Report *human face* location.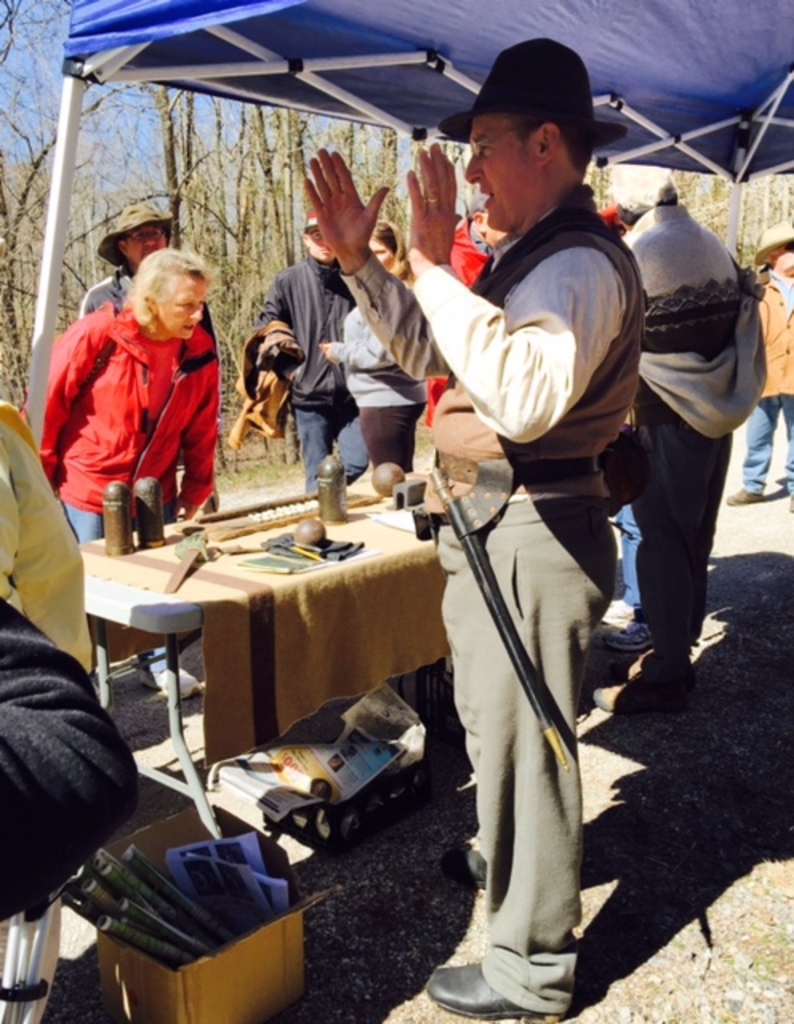
Report: <box>160,270,202,336</box>.
